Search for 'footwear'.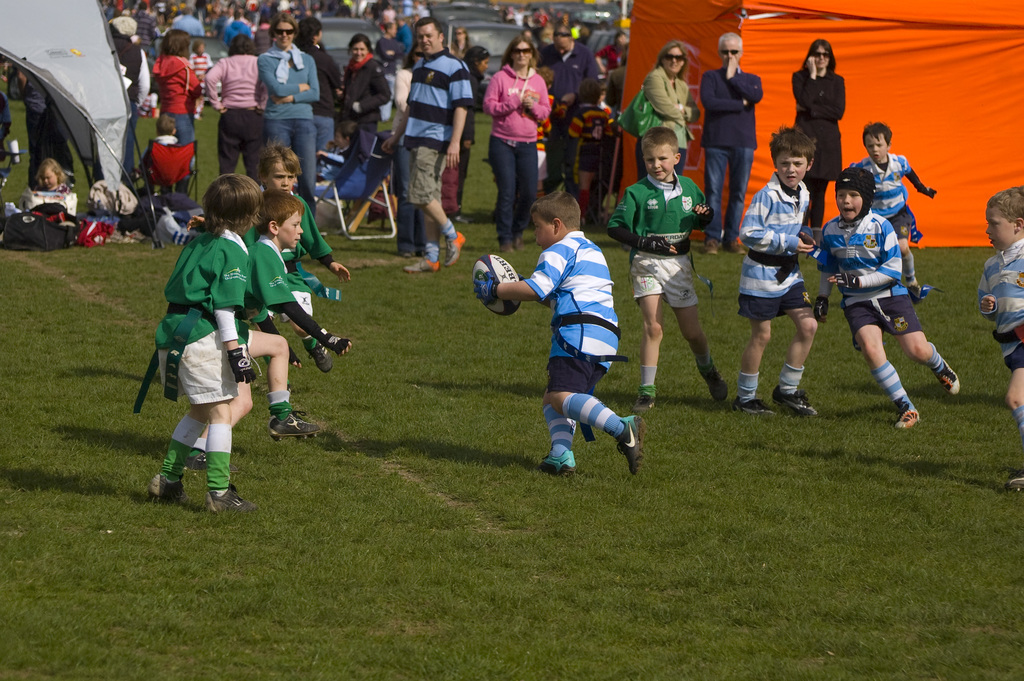
Found at locate(779, 394, 812, 414).
